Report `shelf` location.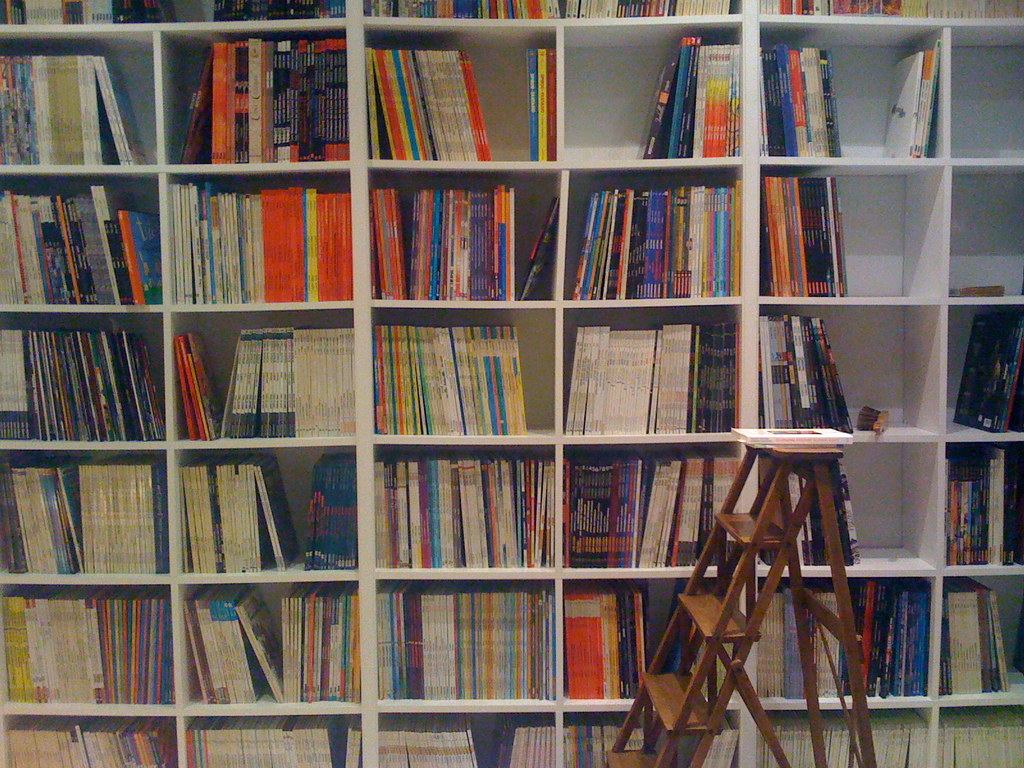
Report: pyautogui.locateOnScreen(562, 431, 748, 590).
